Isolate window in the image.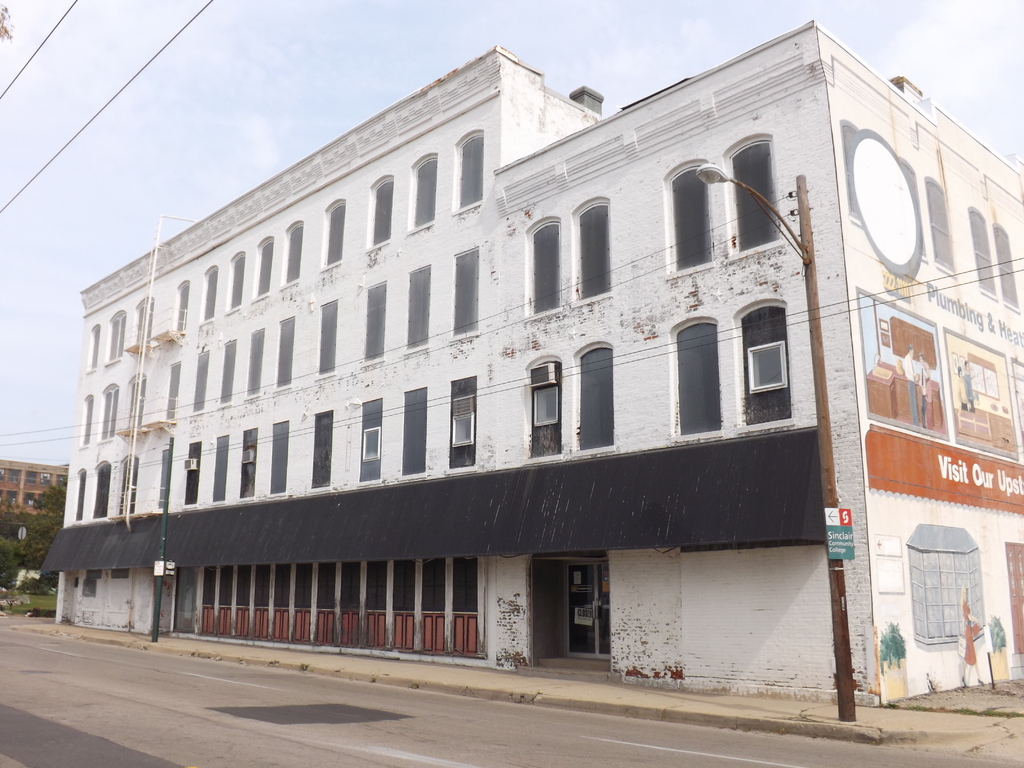
Isolated region: select_region(118, 461, 136, 515).
